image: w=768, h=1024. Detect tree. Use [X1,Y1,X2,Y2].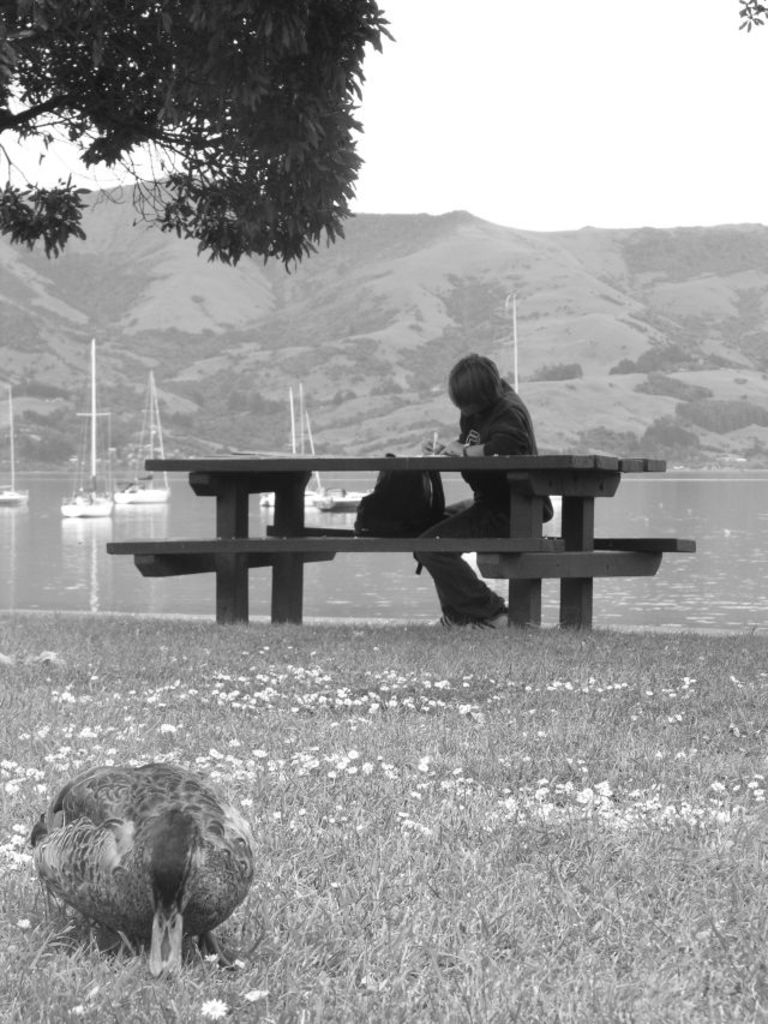
[0,0,397,270].
